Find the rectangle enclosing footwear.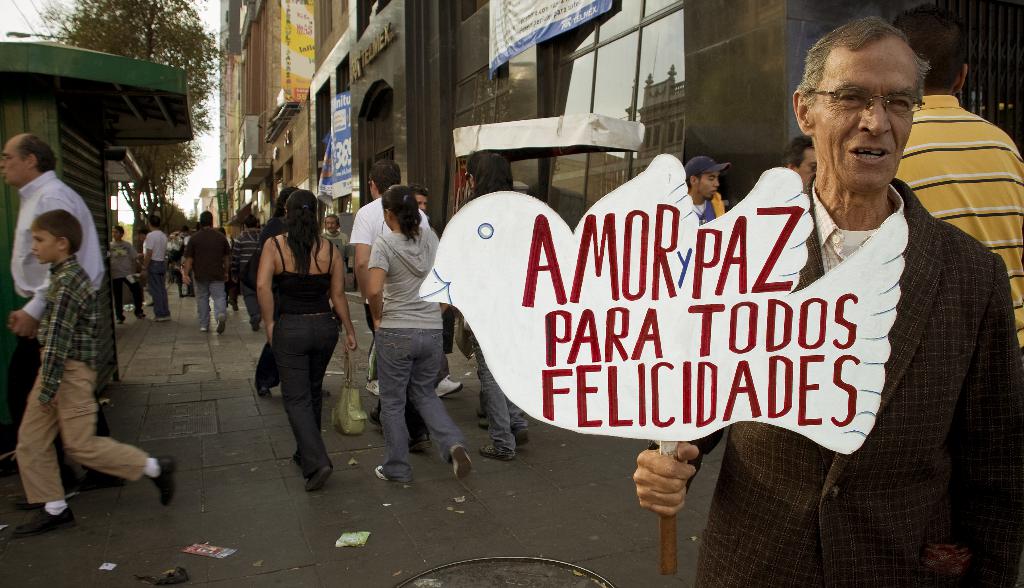
[374,463,416,486].
